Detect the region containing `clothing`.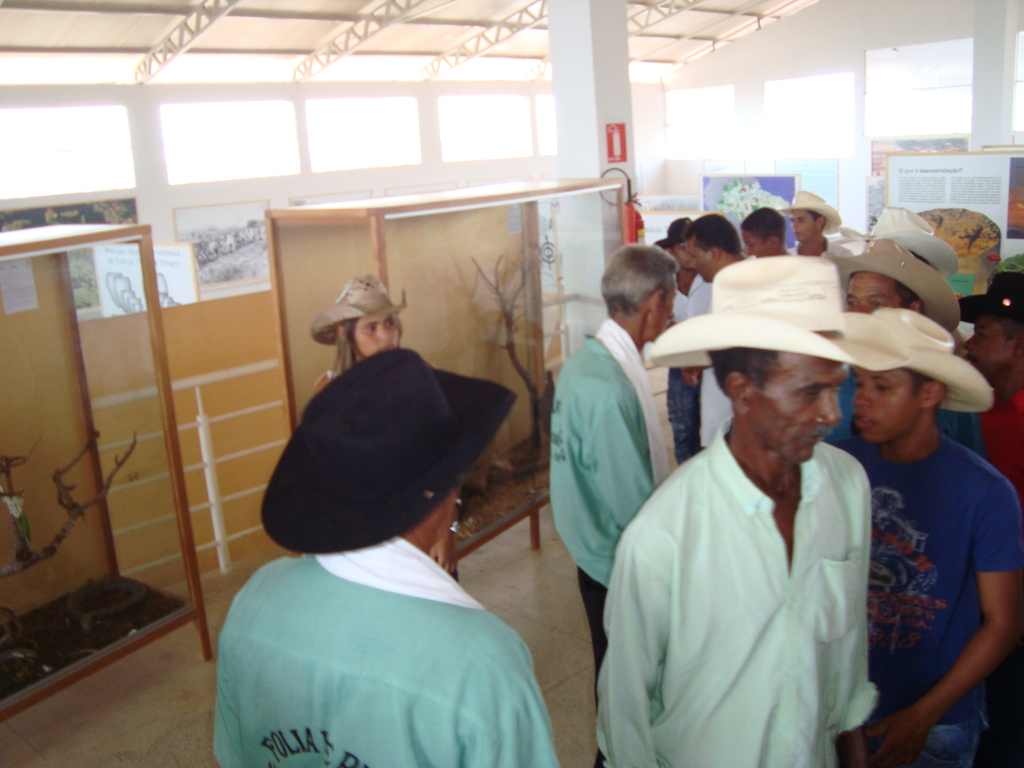
x1=211 y1=532 x2=564 y2=767.
